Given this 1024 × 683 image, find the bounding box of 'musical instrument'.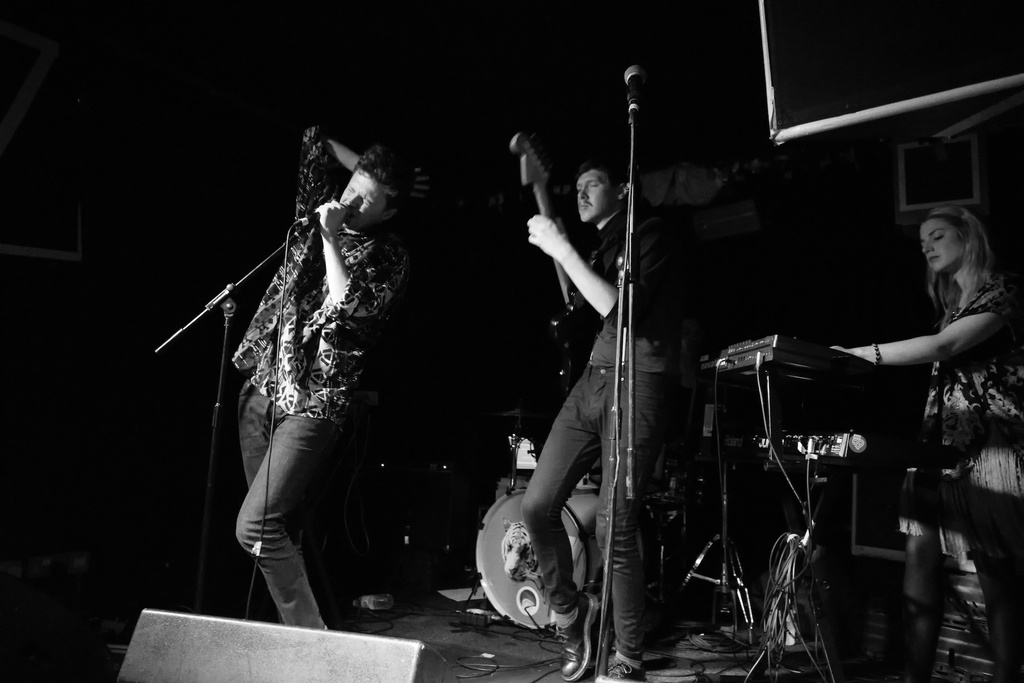
left=505, top=133, right=611, bottom=388.
